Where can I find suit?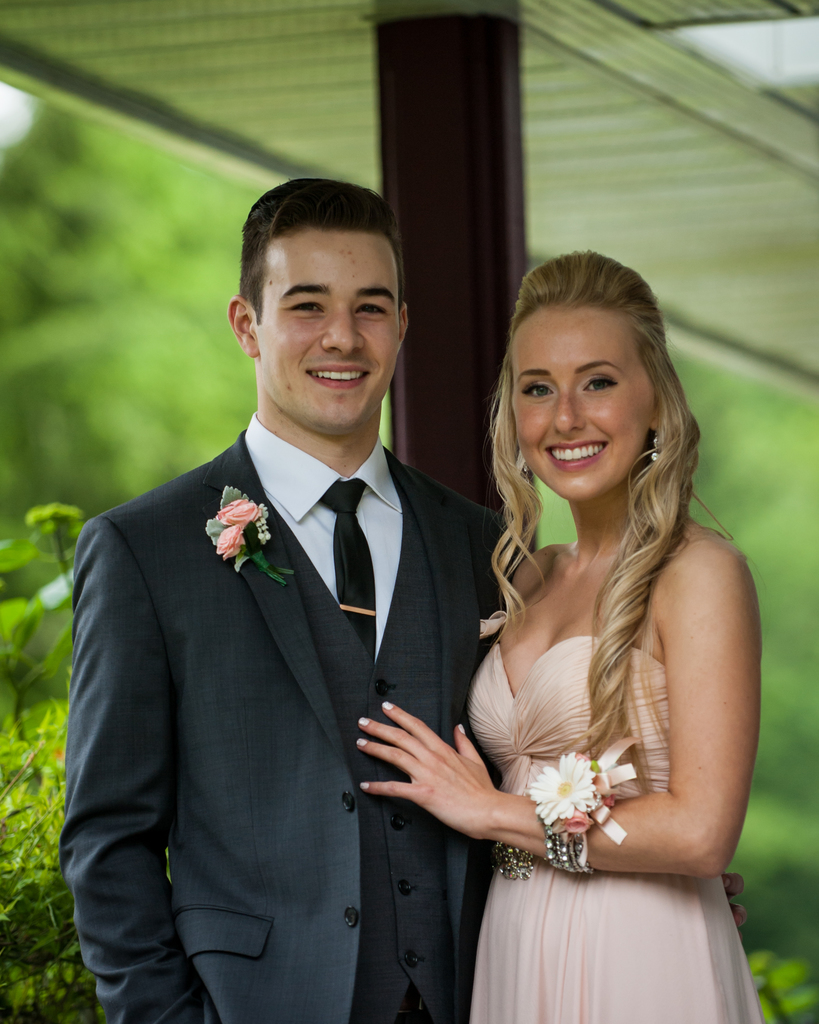
You can find it at BBox(91, 209, 513, 1021).
